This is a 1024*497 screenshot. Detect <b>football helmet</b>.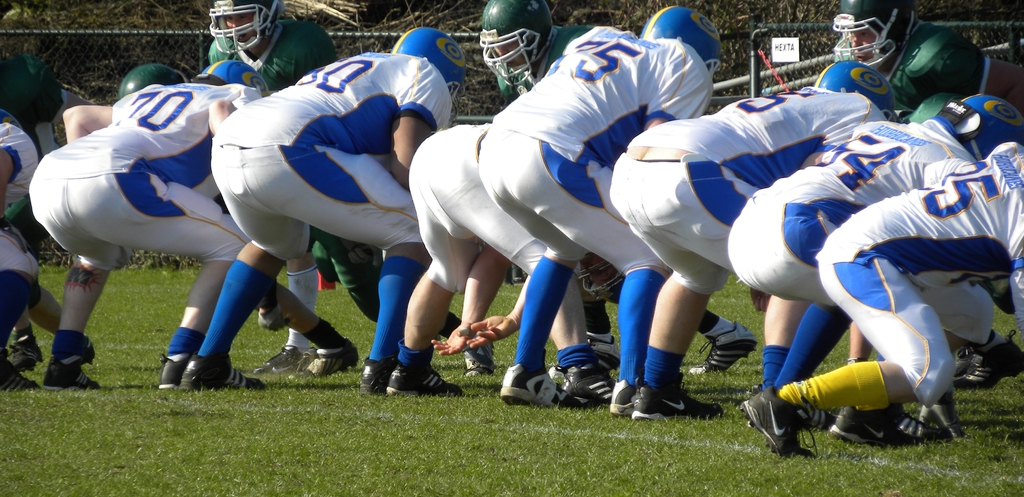
locate(634, 3, 727, 95).
